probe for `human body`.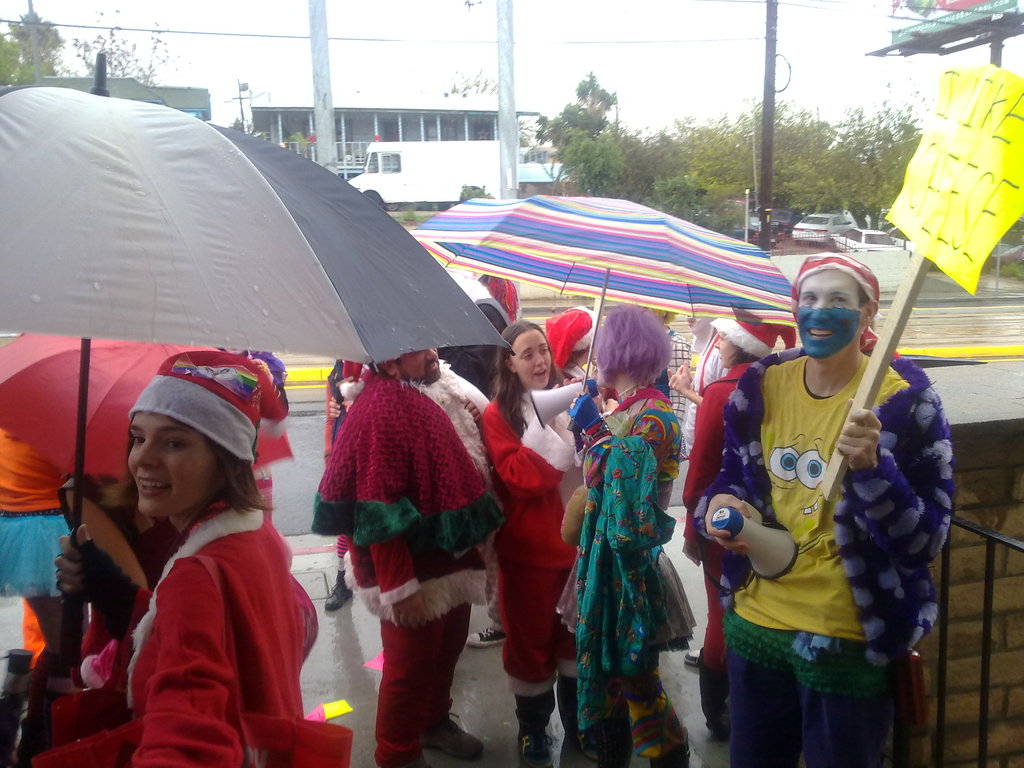
Probe result: pyautogui.locateOnScreen(483, 319, 600, 765).
